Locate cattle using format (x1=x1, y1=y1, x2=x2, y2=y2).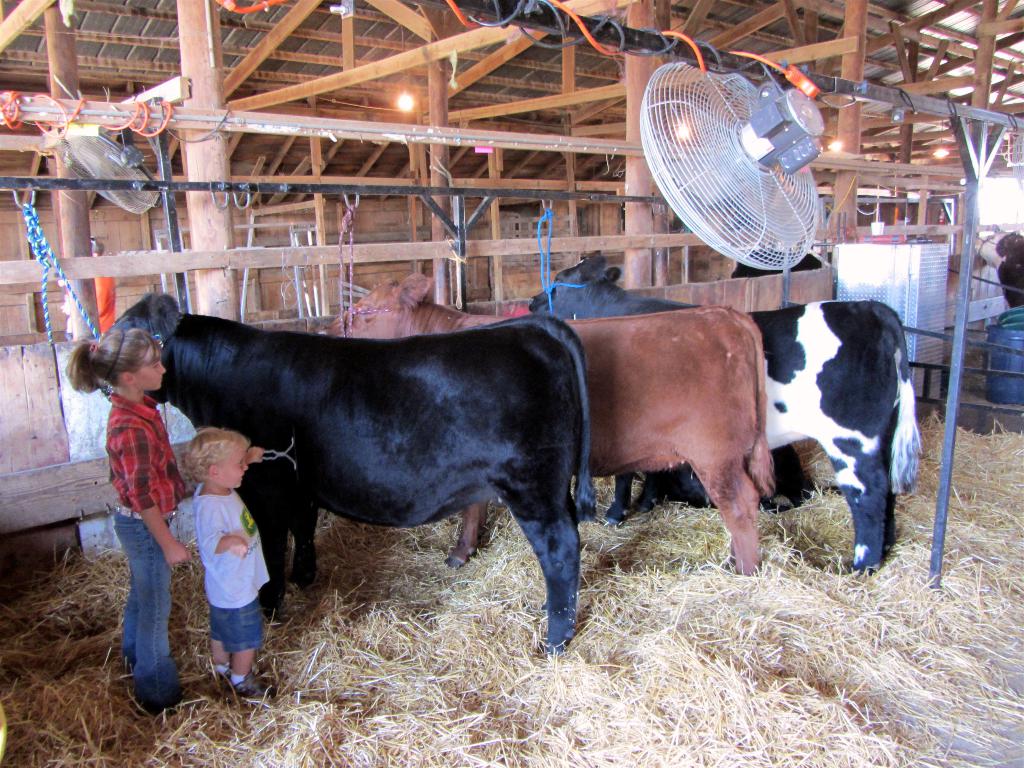
(x1=630, y1=447, x2=820, y2=508).
